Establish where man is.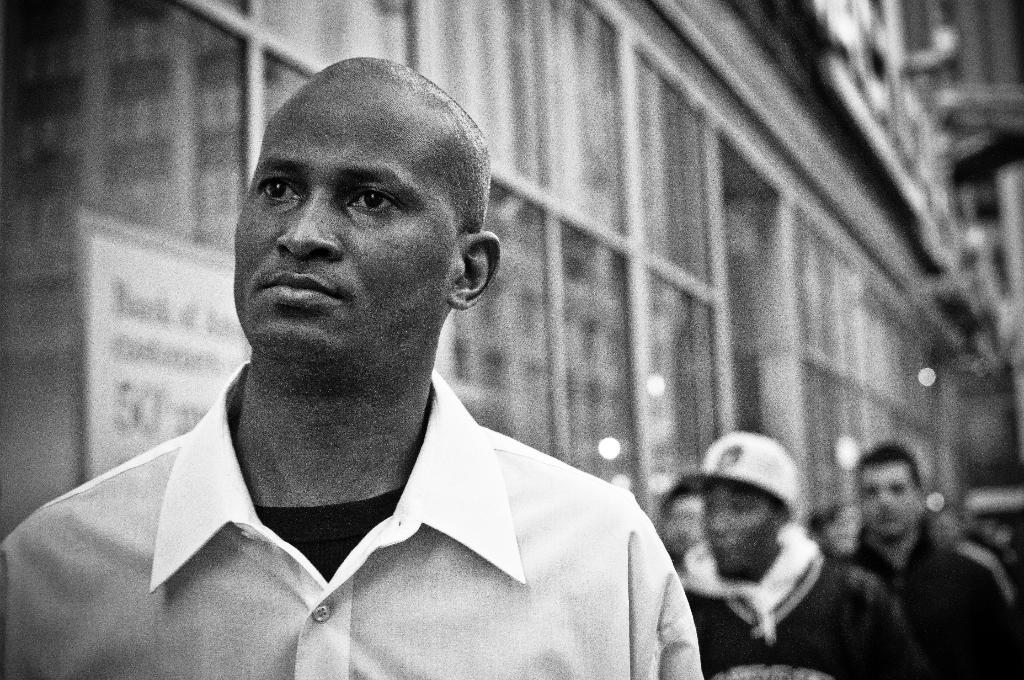
Established at region(0, 51, 707, 679).
